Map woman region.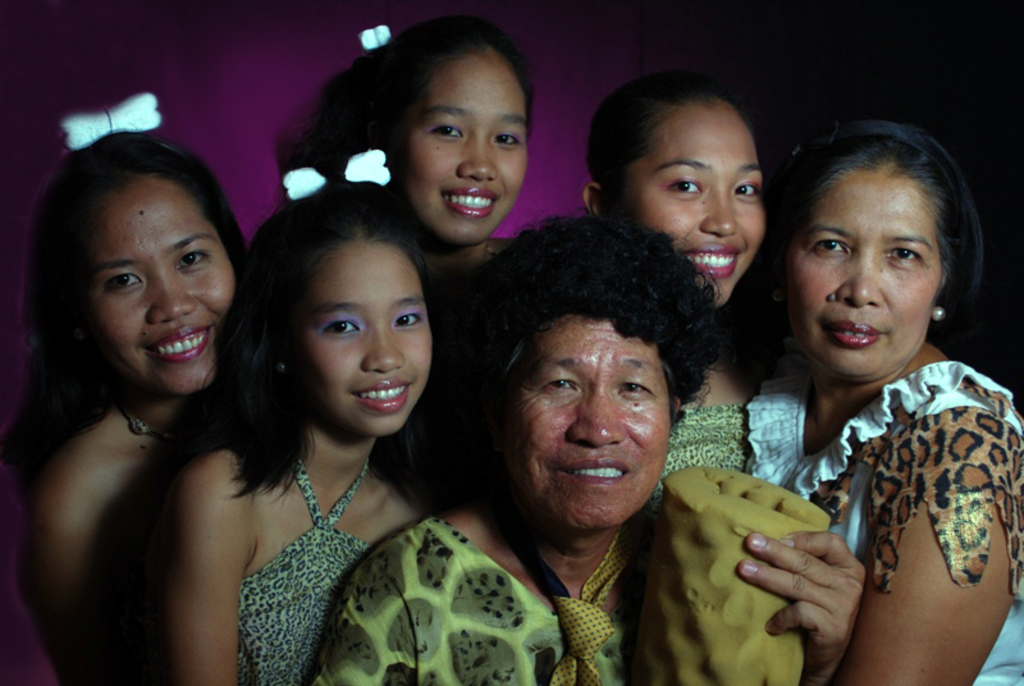
Mapped to box=[155, 178, 488, 674].
